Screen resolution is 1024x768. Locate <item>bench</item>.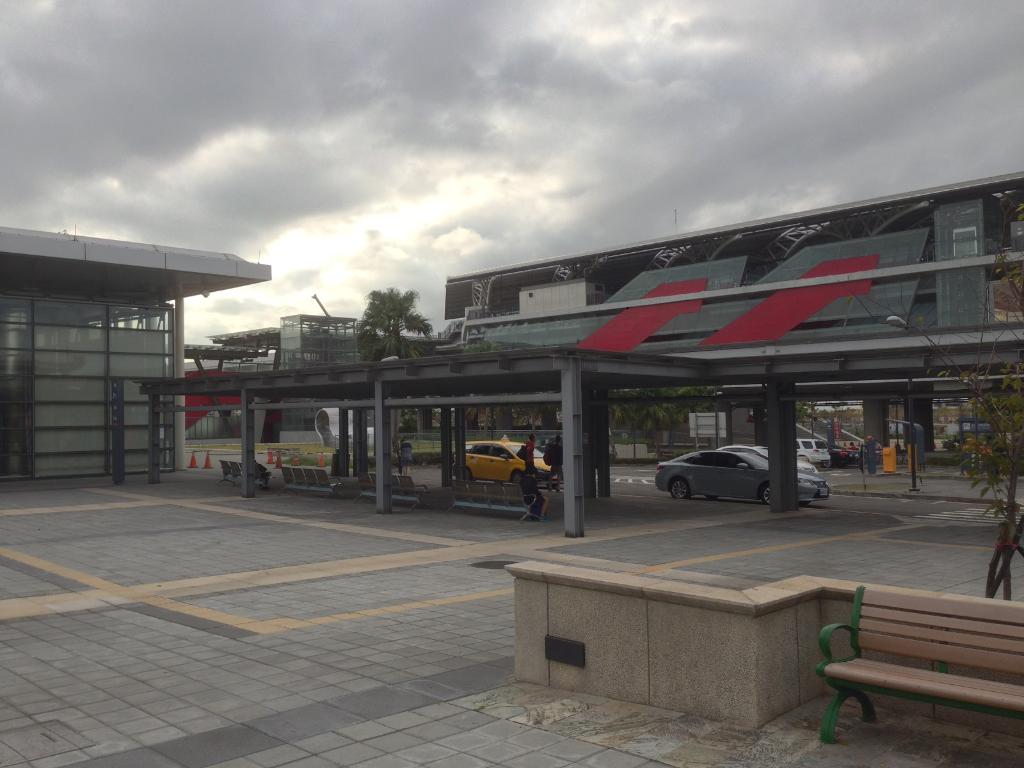
BBox(829, 566, 1023, 767).
